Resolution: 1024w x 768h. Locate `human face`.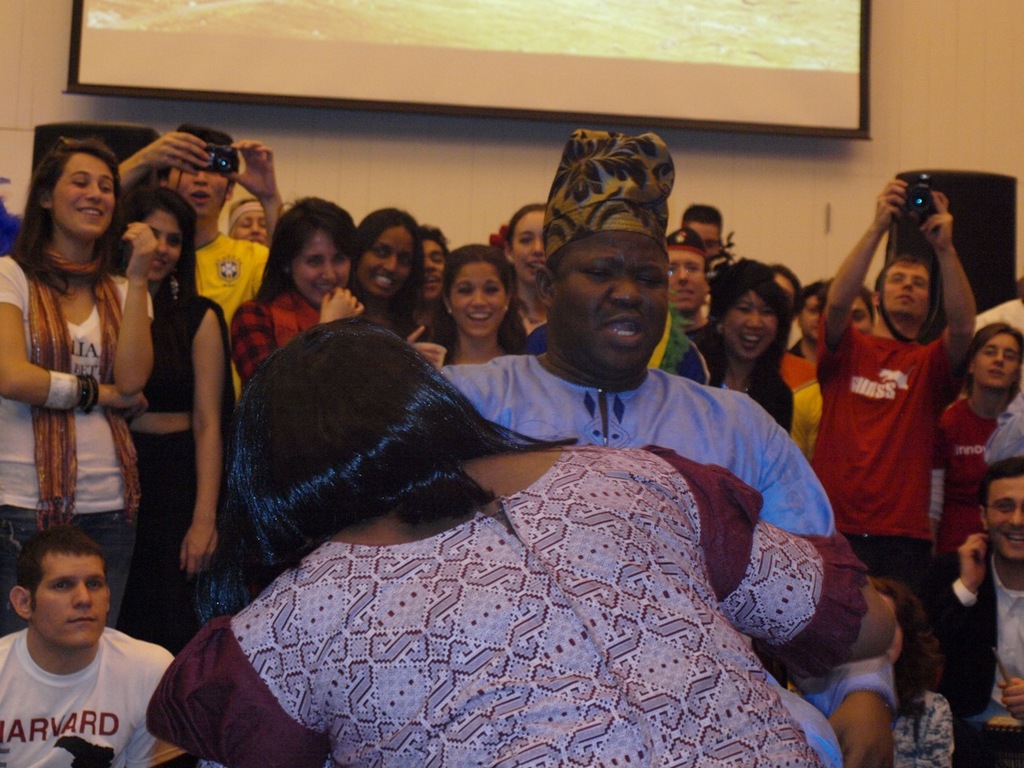
[x1=979, y1=332, x2=1021, y2=382].
